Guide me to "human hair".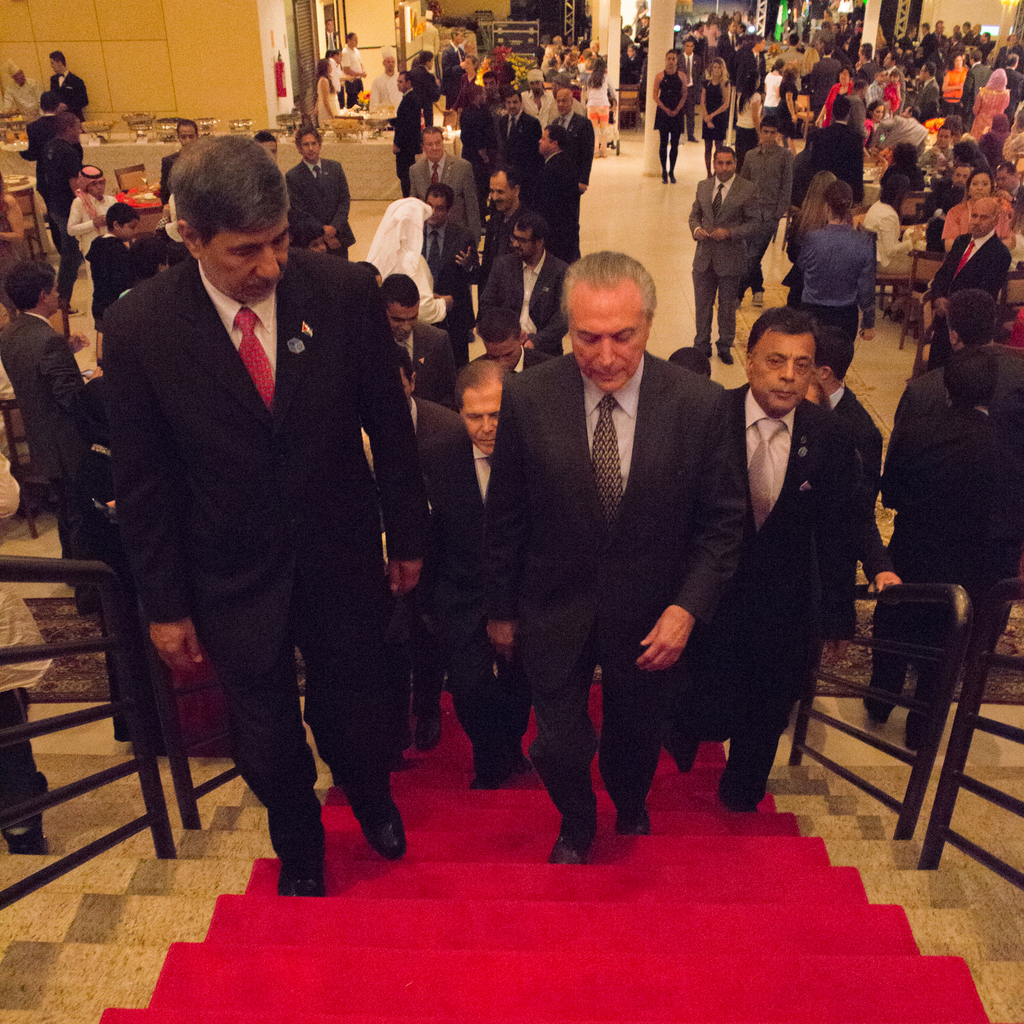
Guidance: select_region(380, 274, 422, 307).
